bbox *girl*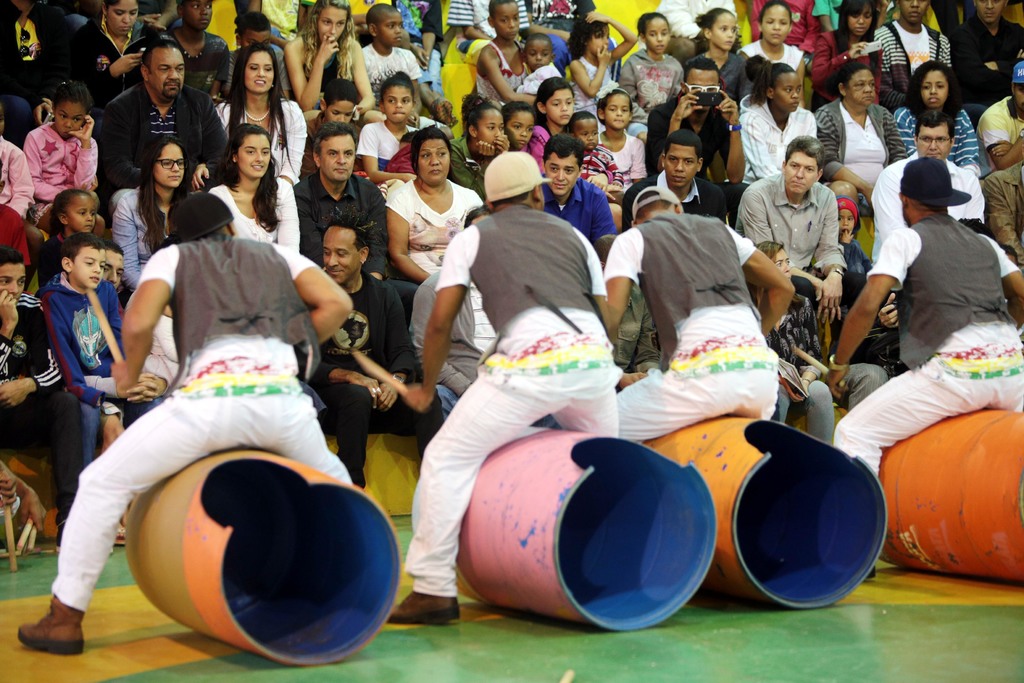
x1=108, y1=131, x2=186, y2=285
